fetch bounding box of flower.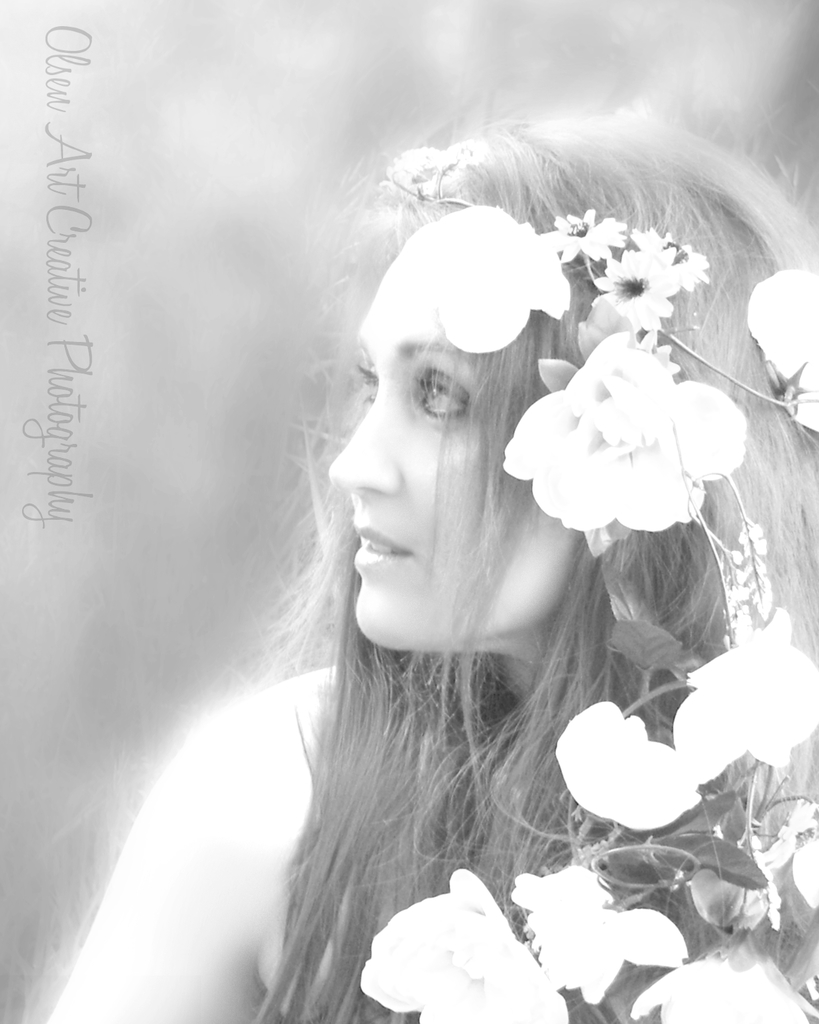
Bbox: 511,859,688,1015.
